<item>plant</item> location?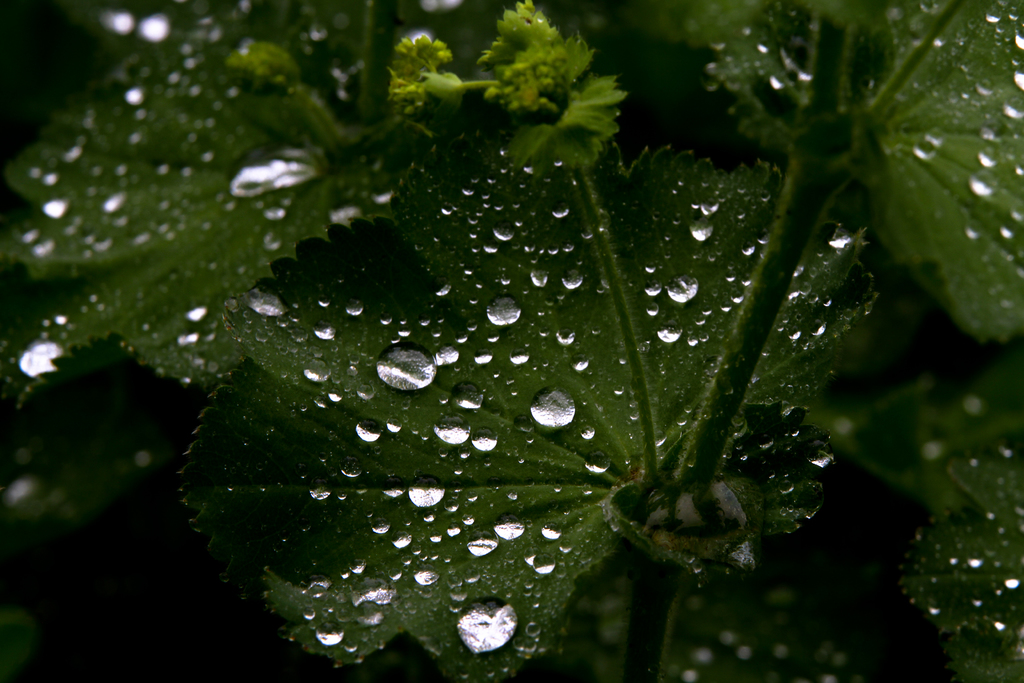
bbox(60, 0, 1023, 682)
